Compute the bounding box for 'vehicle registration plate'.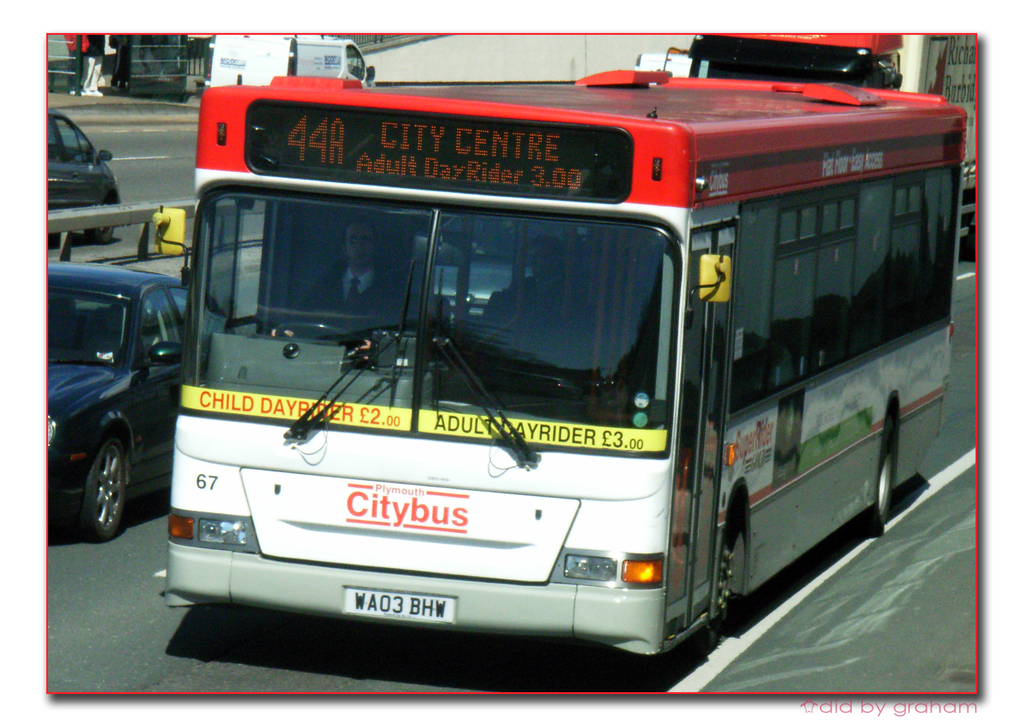
l=345, t=589, r=453, b=623.
